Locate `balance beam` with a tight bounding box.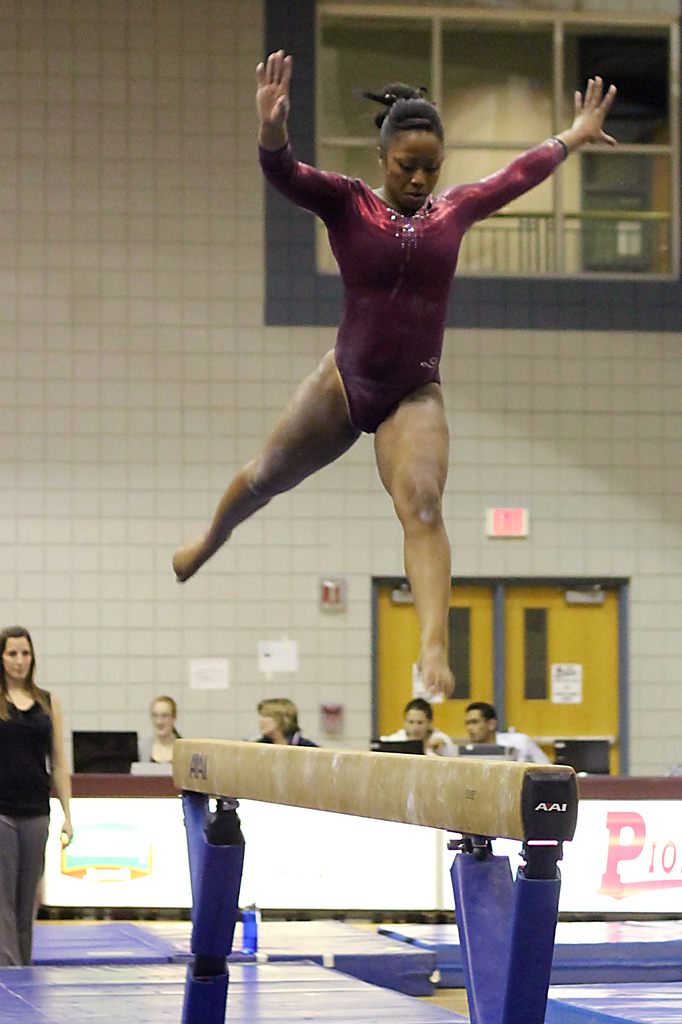
left=172, top=736, right=576, bottom=842.
